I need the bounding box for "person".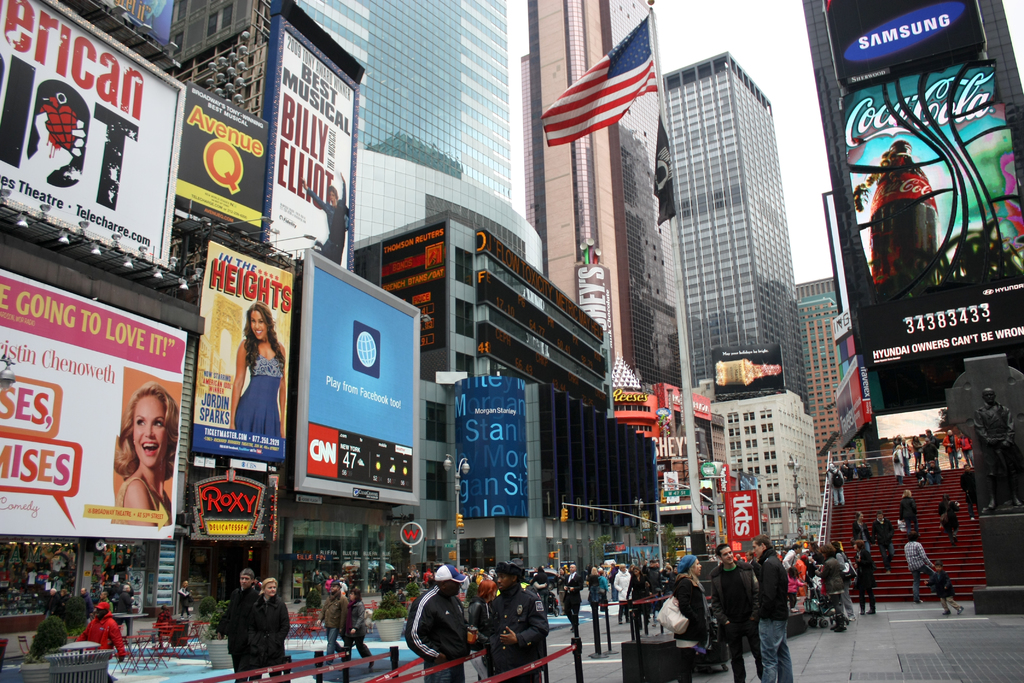
Here it is: <box>97,591,113,611</box>.
